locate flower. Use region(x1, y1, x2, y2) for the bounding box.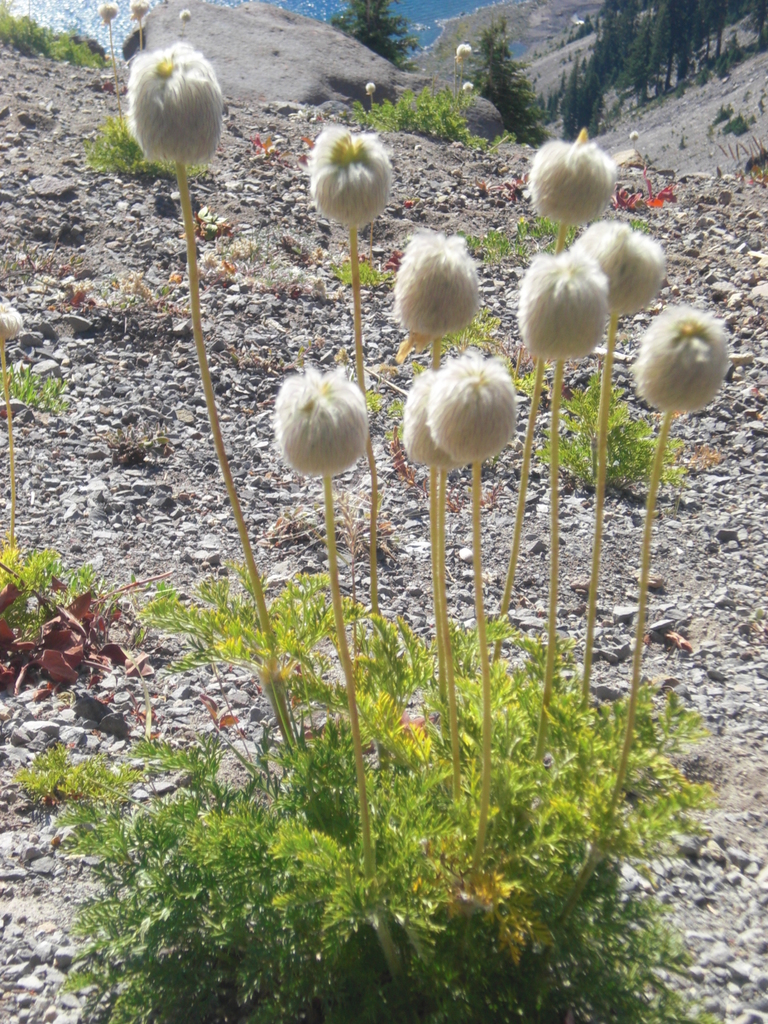
region(129, 0, 148, 24).
